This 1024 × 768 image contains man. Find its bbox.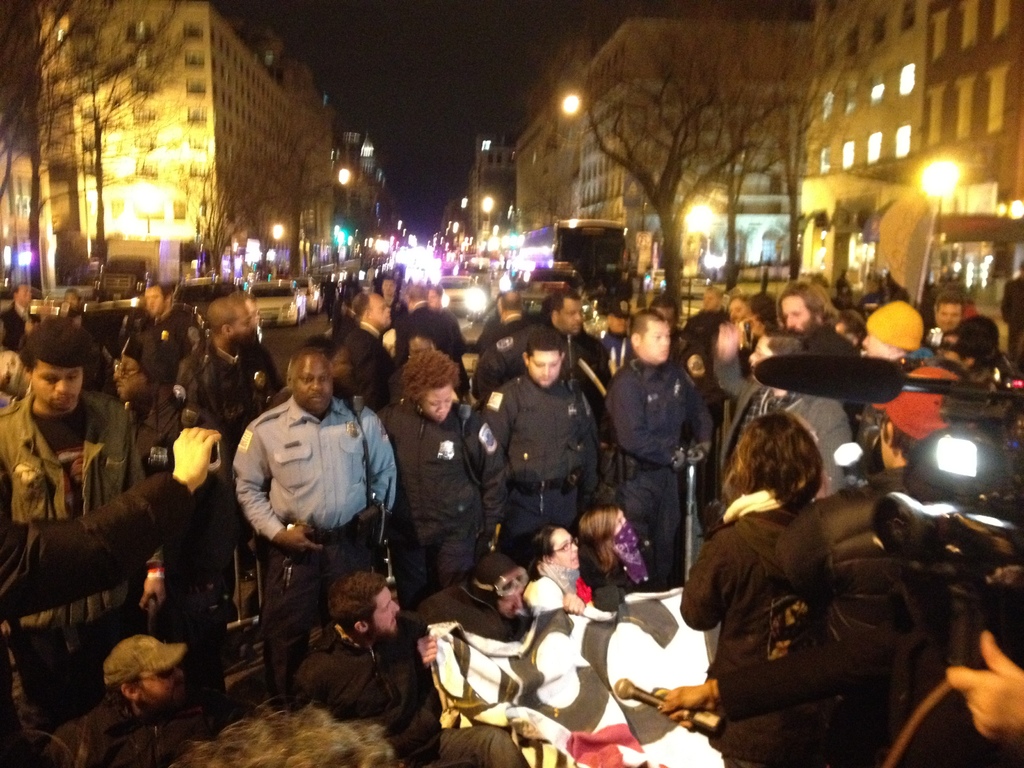
locate(778, 278, 874, 413).
